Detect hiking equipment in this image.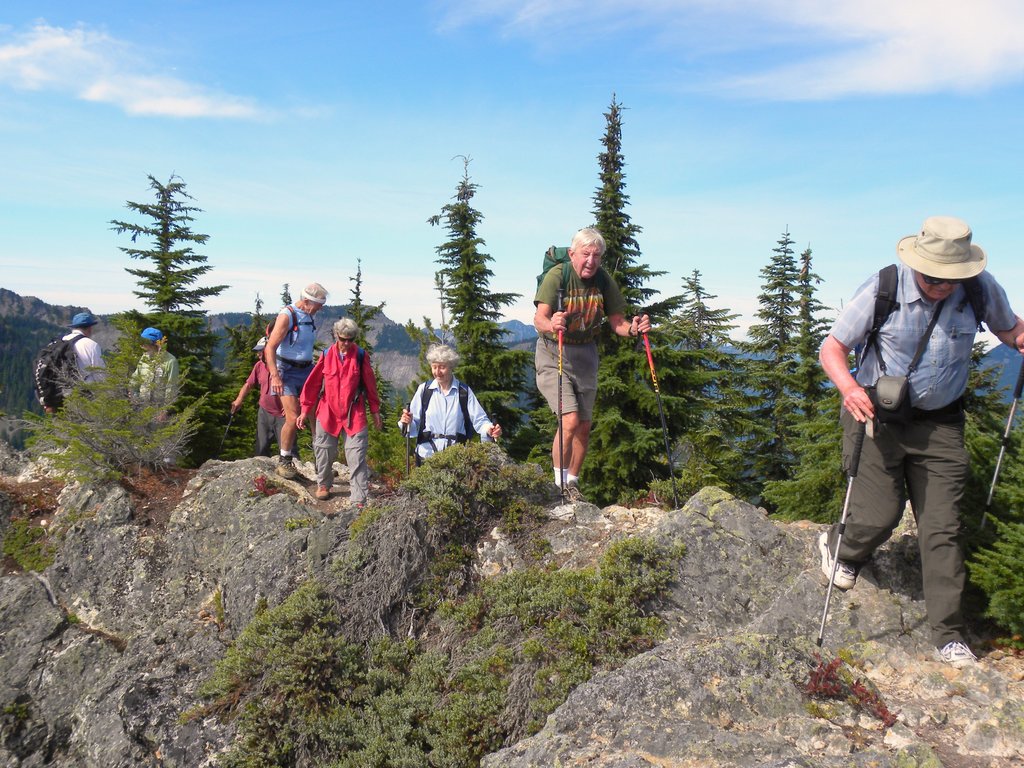
Detection: [x1=636, y1=308, x2=681, y2=506].
